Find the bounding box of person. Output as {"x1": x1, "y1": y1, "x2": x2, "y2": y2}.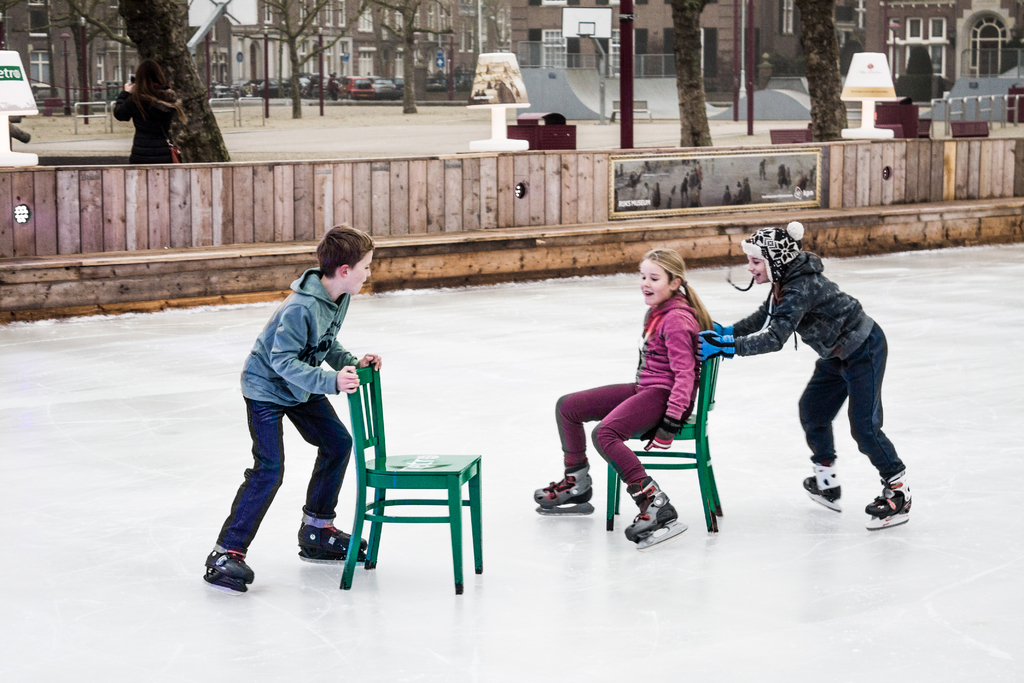
{"x1": 110, "y1": 60, "x2": 184, "y2": 167}.
